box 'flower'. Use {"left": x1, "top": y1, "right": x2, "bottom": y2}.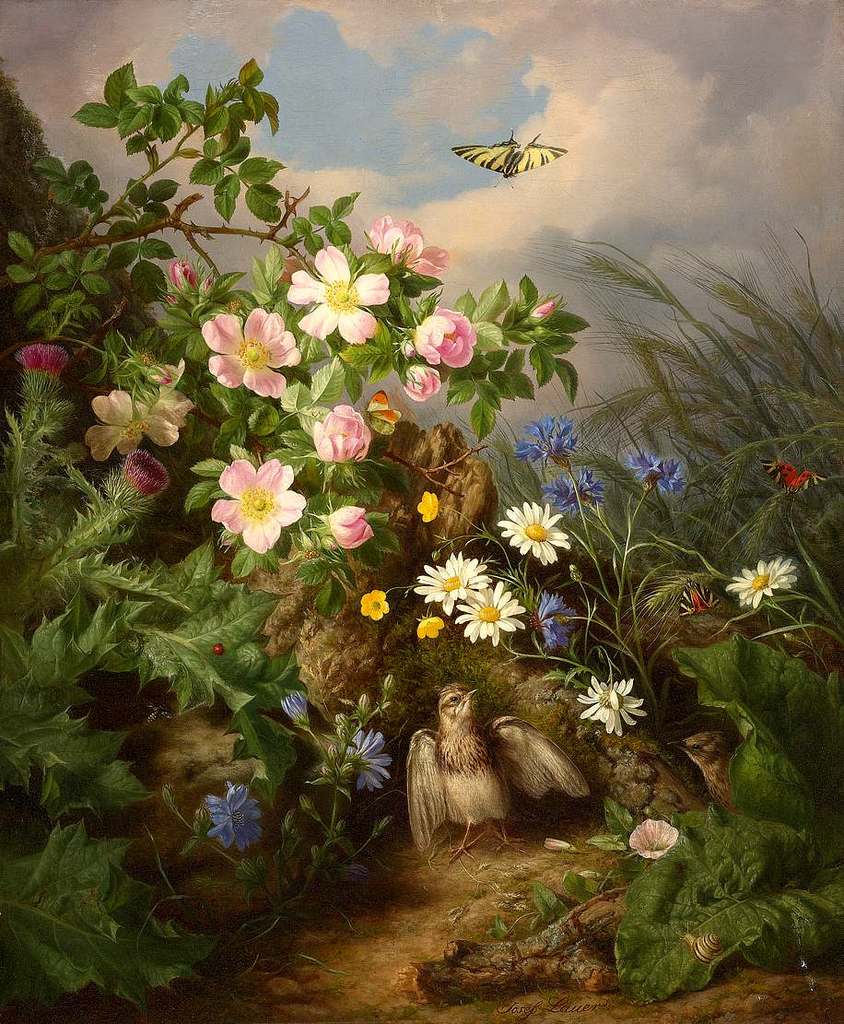
{"left": 265, "top": 237, "right": 381, "bottom": 335}.
